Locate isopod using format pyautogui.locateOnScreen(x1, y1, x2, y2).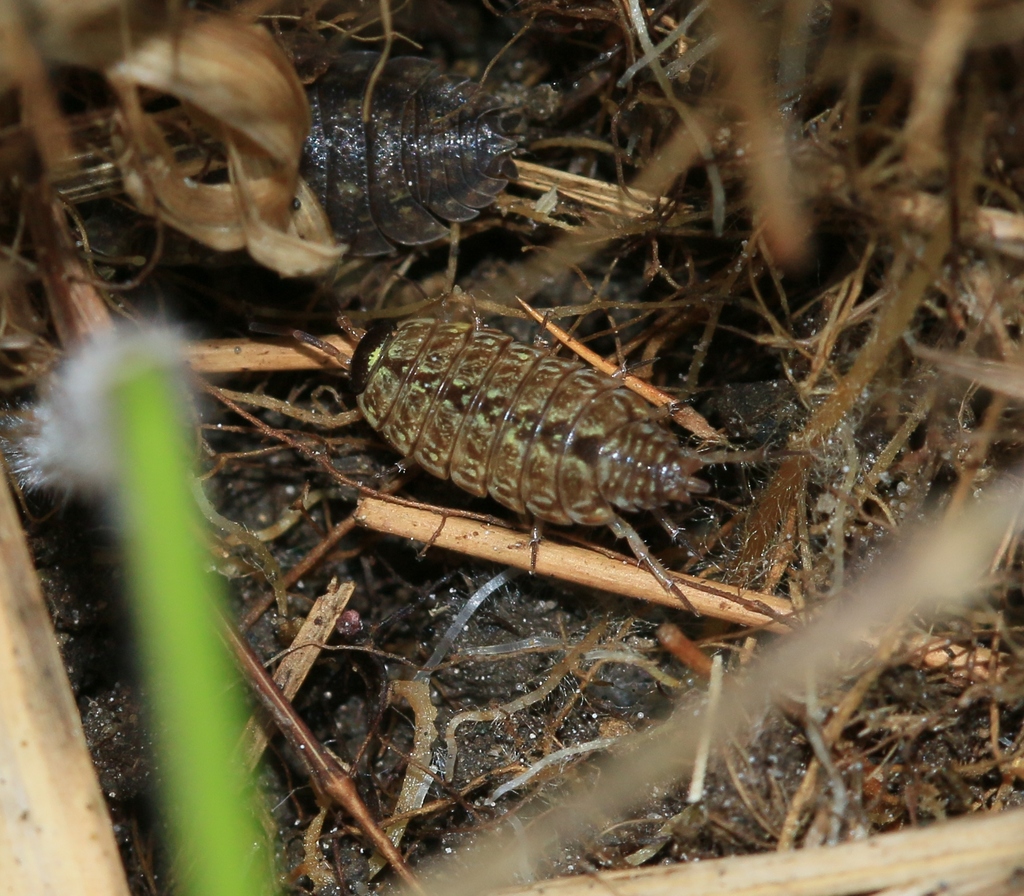
pyautogui.locateOnScreen(270, 118, 505, 278).
